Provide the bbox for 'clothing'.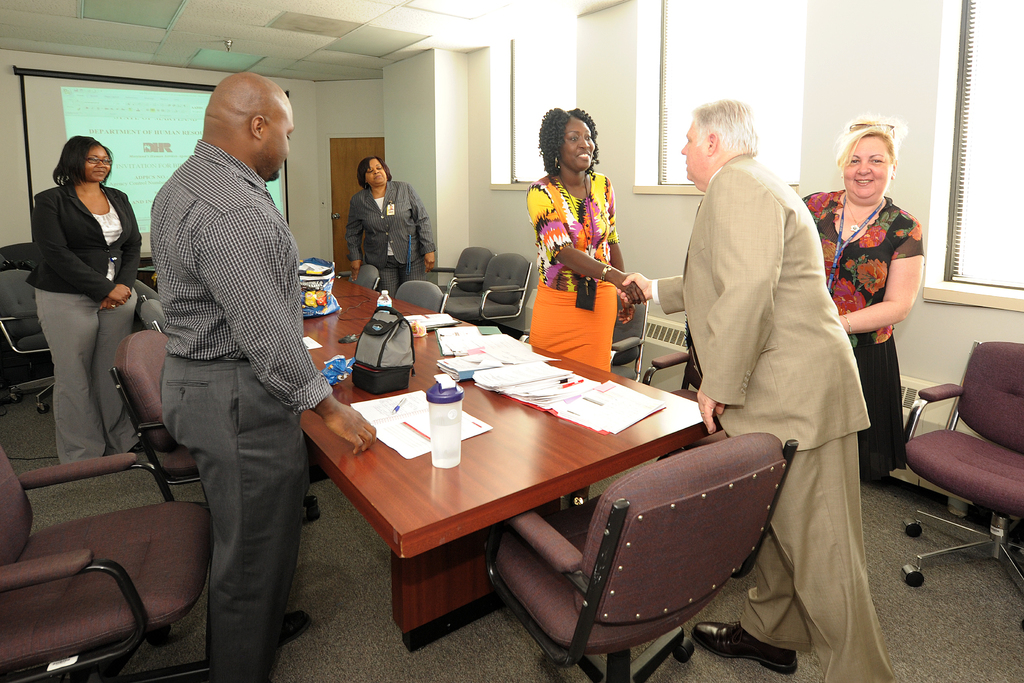
BBox(340, 169, 435, 300).
